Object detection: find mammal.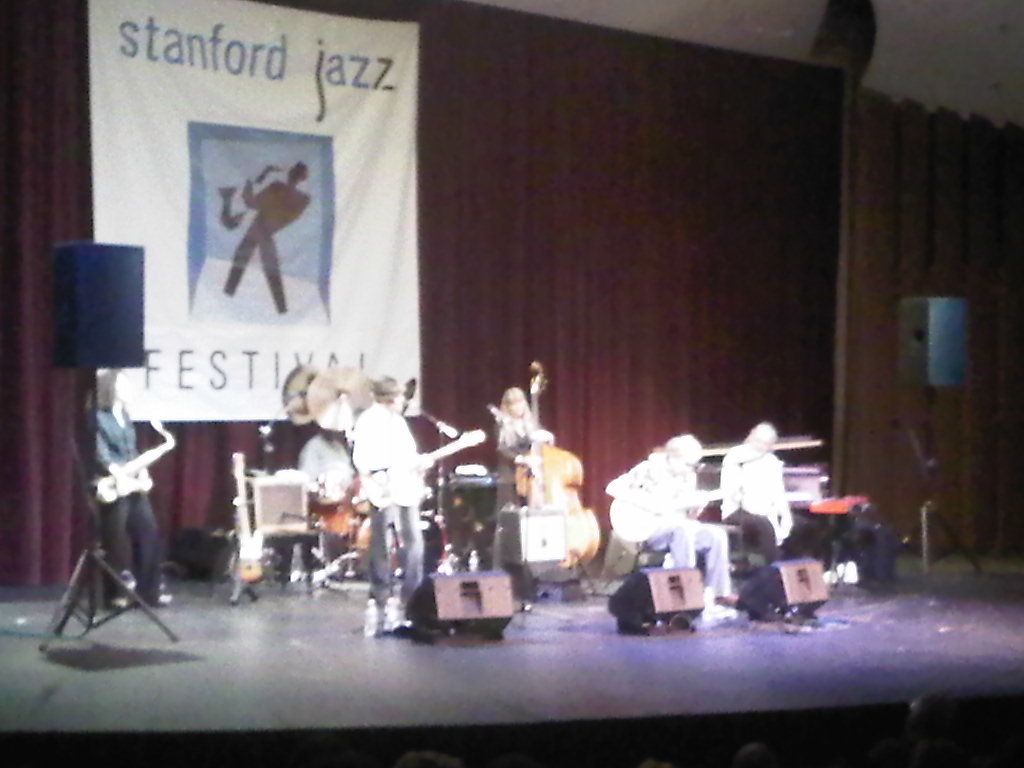
box(81, 373, 171, 610).
